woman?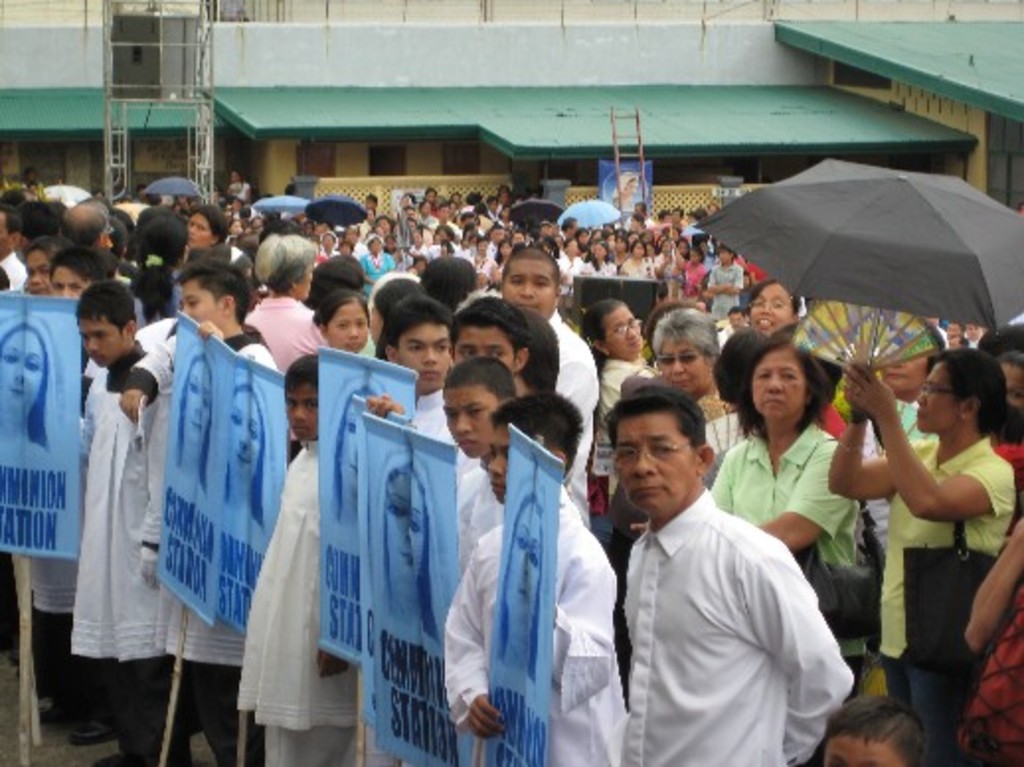
crop(213, 370, 265, 534)
